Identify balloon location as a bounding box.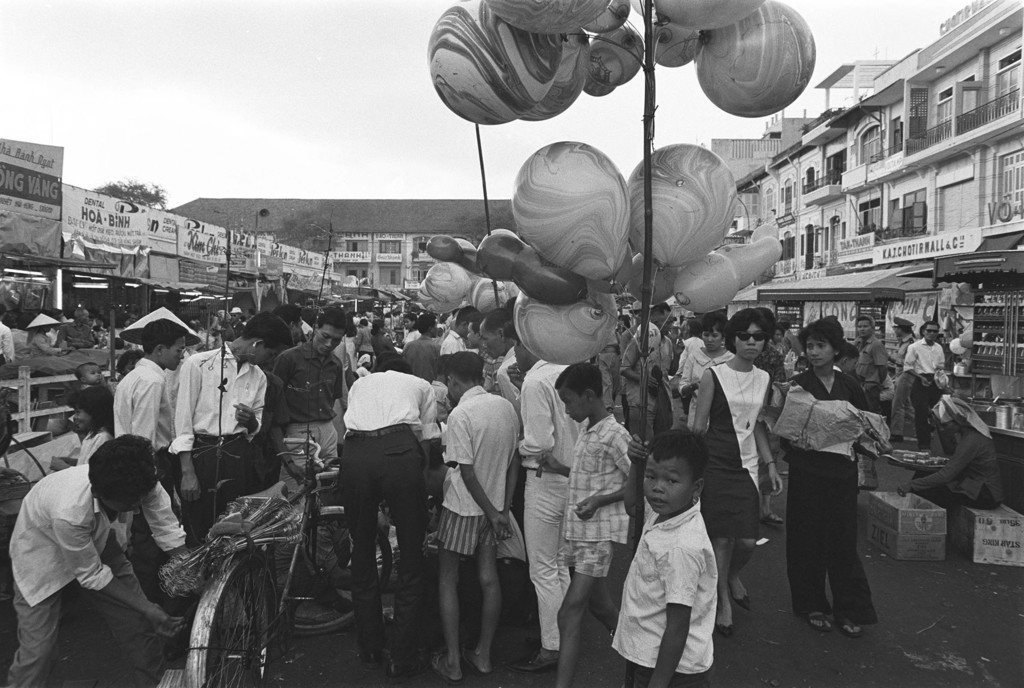
[x1=953, y1=339, x2=957, y2=355].
